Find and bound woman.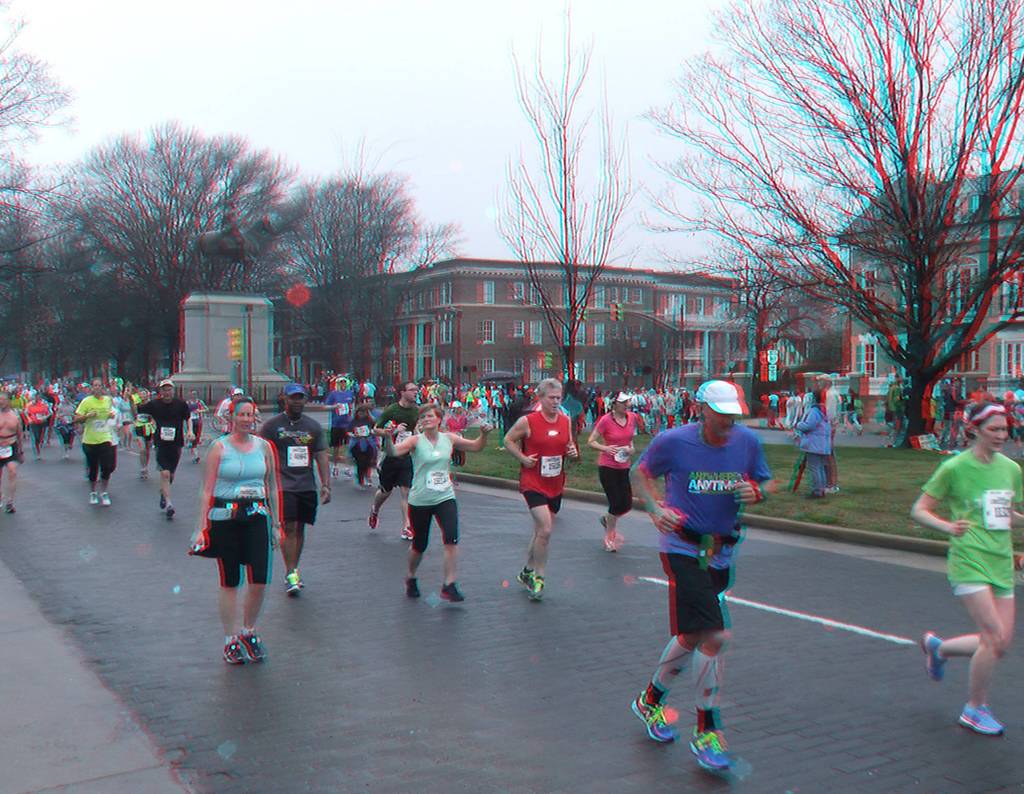
Bound: 184, 398, 284, 669.
